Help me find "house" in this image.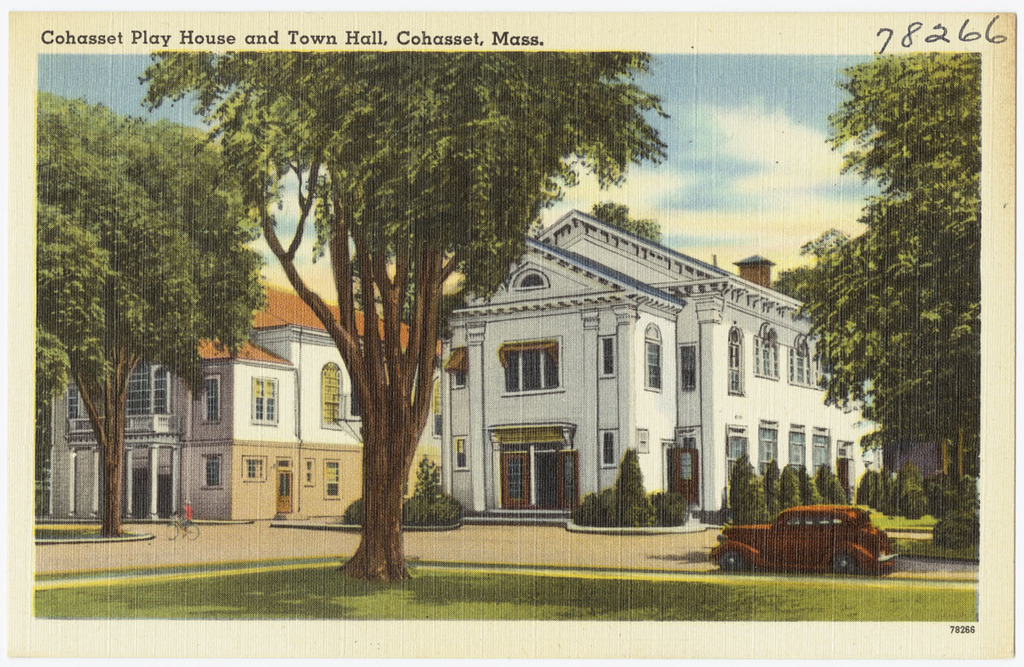
Found it: box(430, 206, 911, 523).
